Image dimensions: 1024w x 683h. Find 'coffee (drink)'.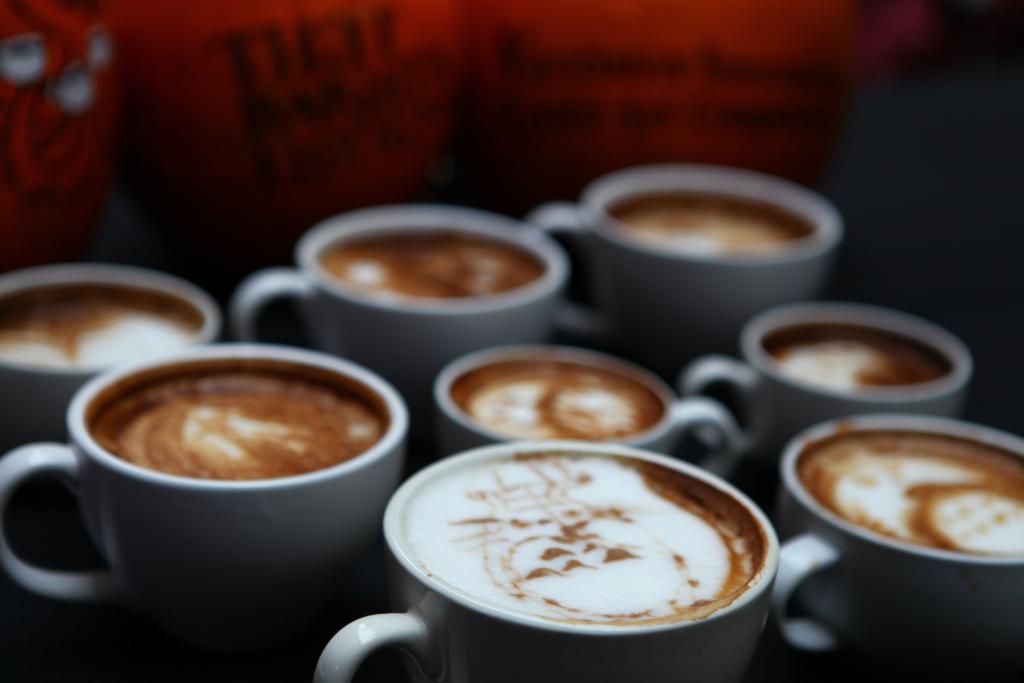
detection(308, 229, 547, 308).
